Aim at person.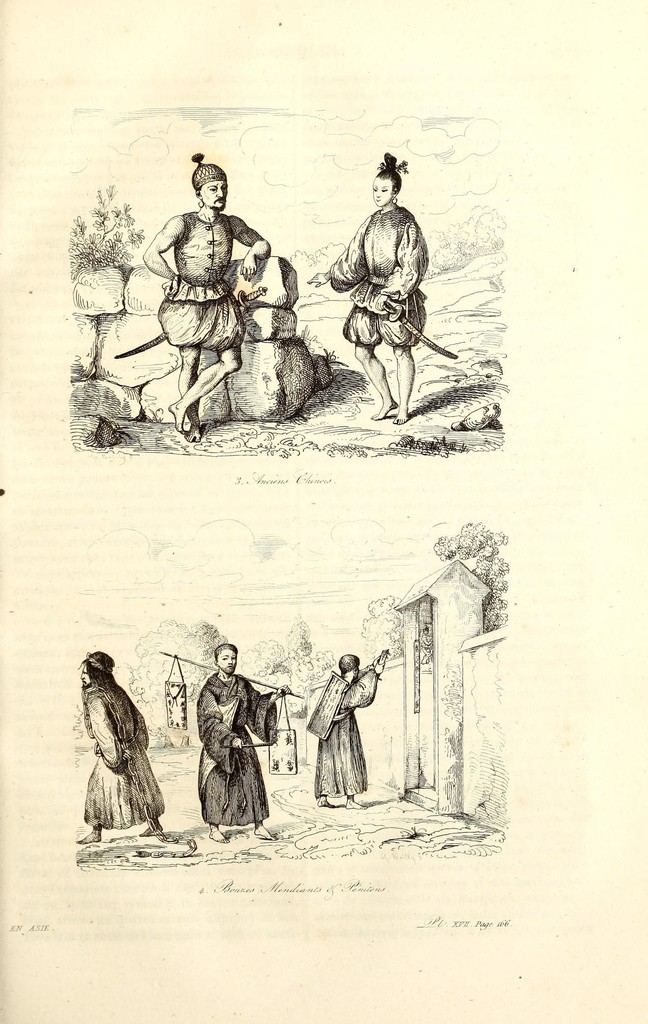
Aimed at bbox=(145, 155, 272, 440).
